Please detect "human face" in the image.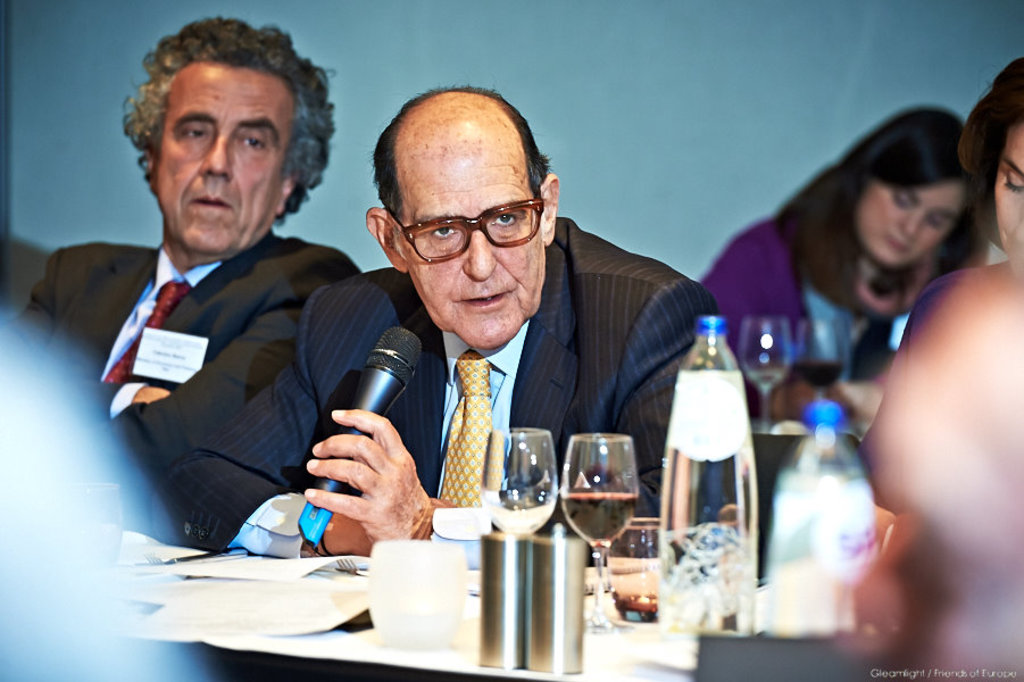
[left=855, top=177, right=969, bottom=264].
